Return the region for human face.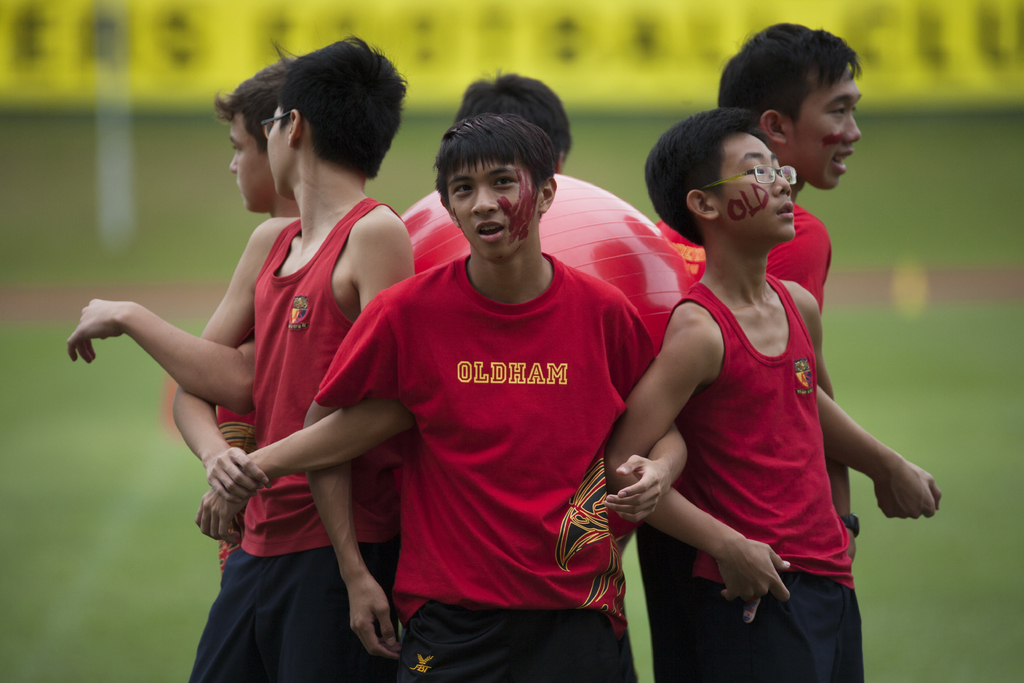
<bbox>268, 106, 294, 199</bbox>.
